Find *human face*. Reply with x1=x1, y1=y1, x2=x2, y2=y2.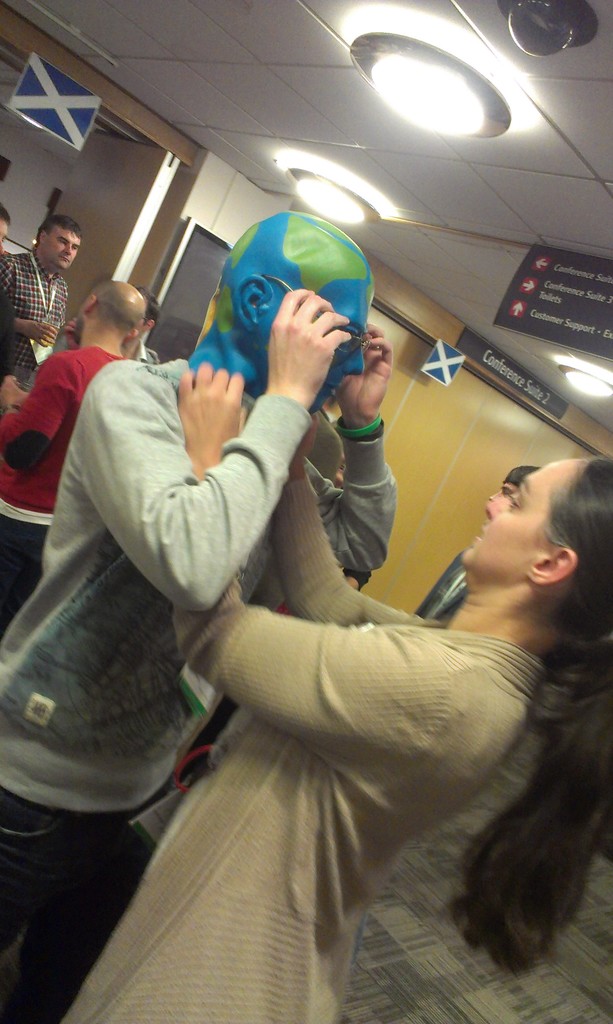
x1=40, y1=225, x2=83, y2=271.
